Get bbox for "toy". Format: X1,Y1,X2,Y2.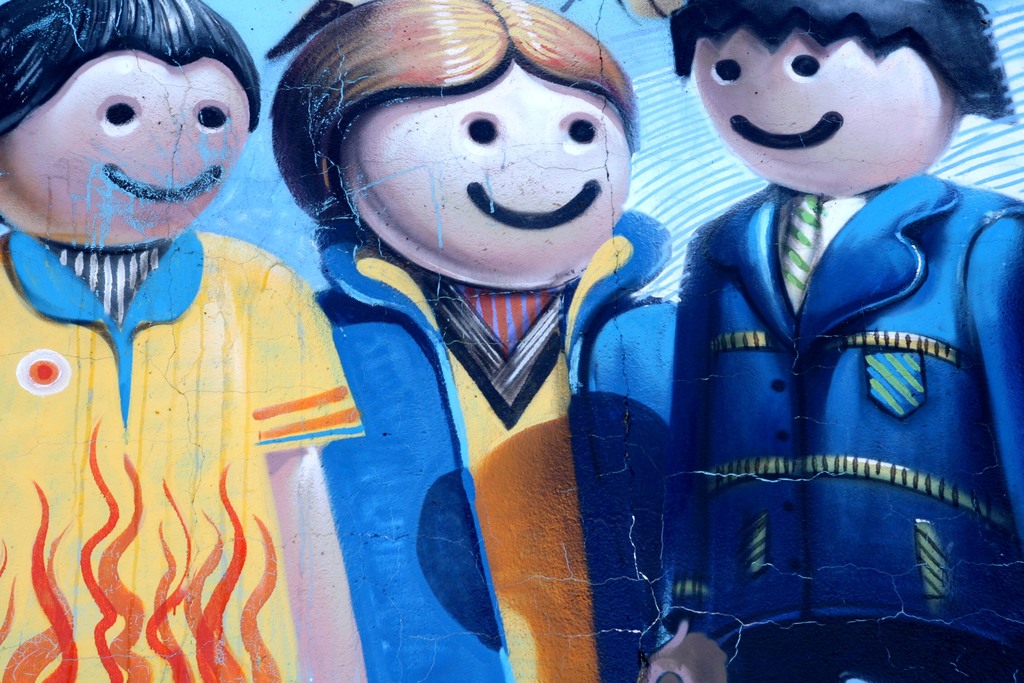
636,0,1023,682.
